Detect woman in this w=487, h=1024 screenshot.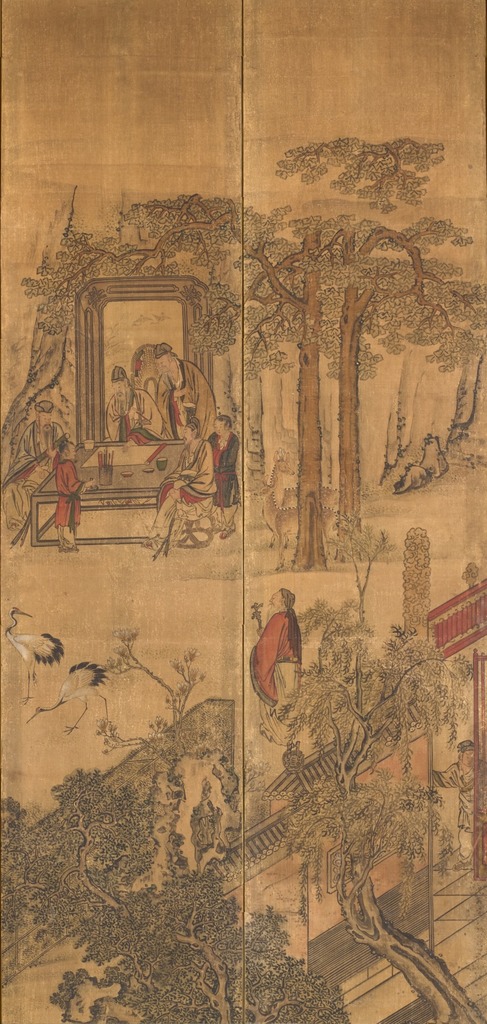
Detection: crop(244, 577, 313, 718).
